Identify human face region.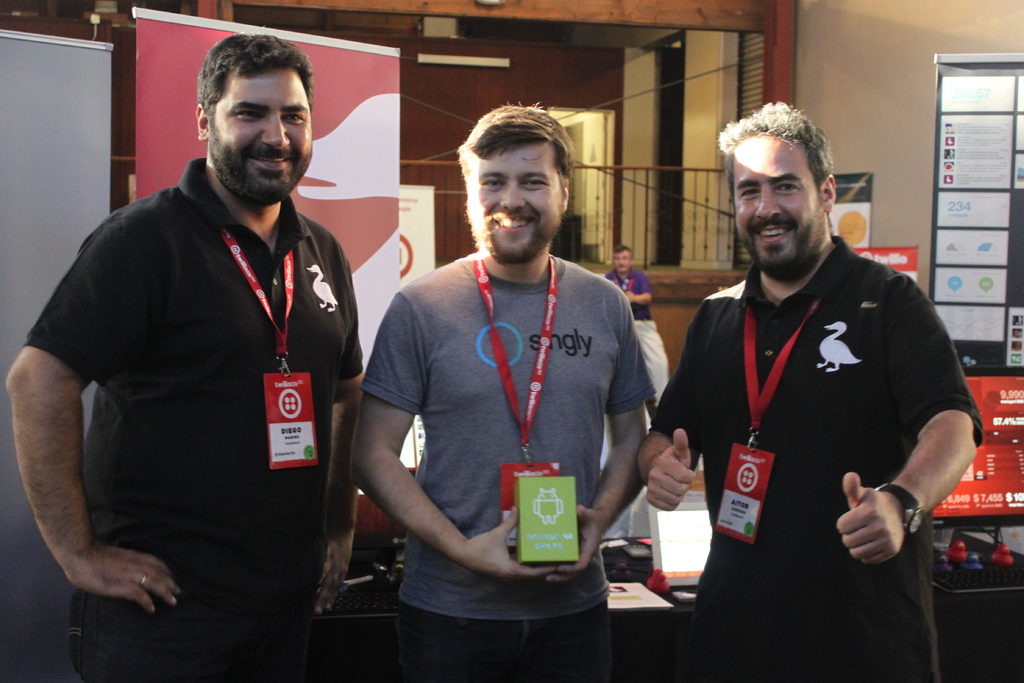
Region: crop(614, 248, 630, 277).
